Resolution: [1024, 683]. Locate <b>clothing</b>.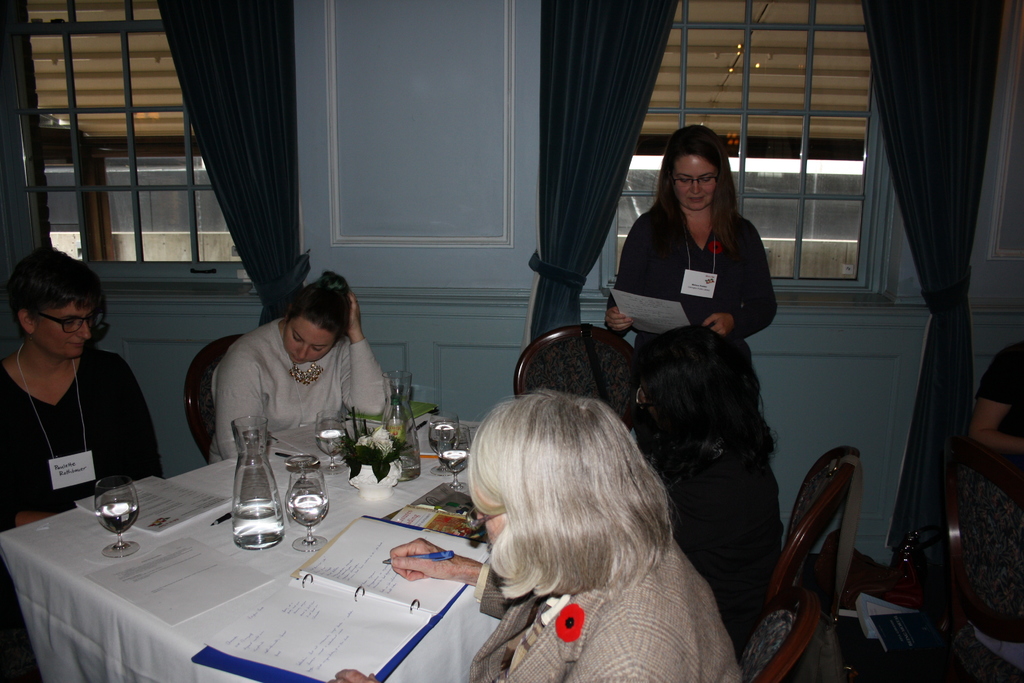
(x1=615, y1=174, x2=786, y2=337).
